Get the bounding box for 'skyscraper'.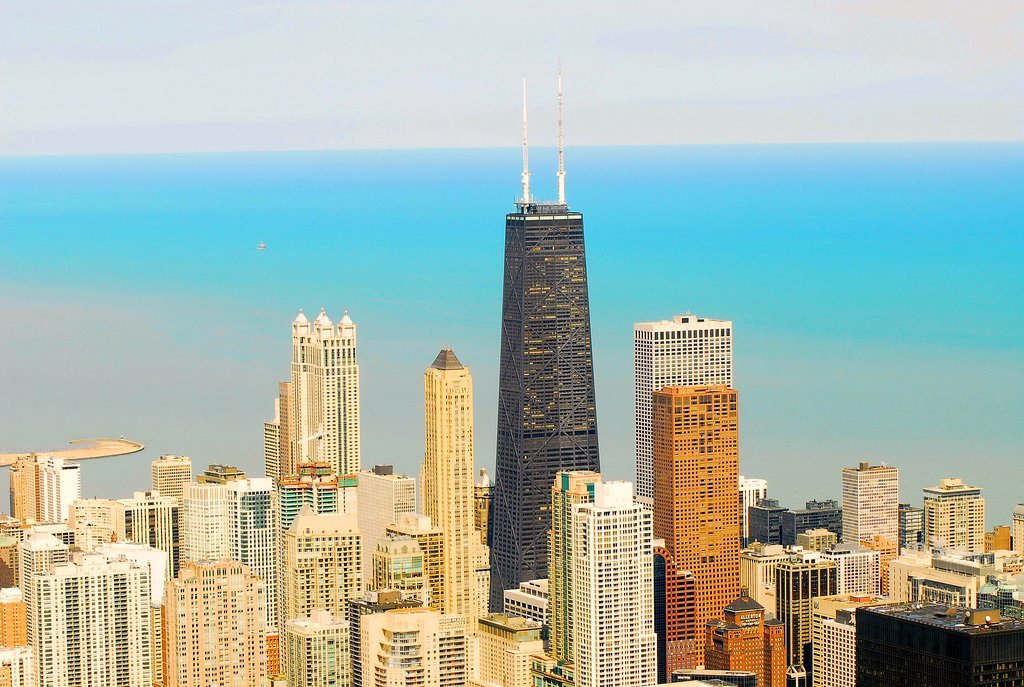
crop(744, 498, 796, 547).
